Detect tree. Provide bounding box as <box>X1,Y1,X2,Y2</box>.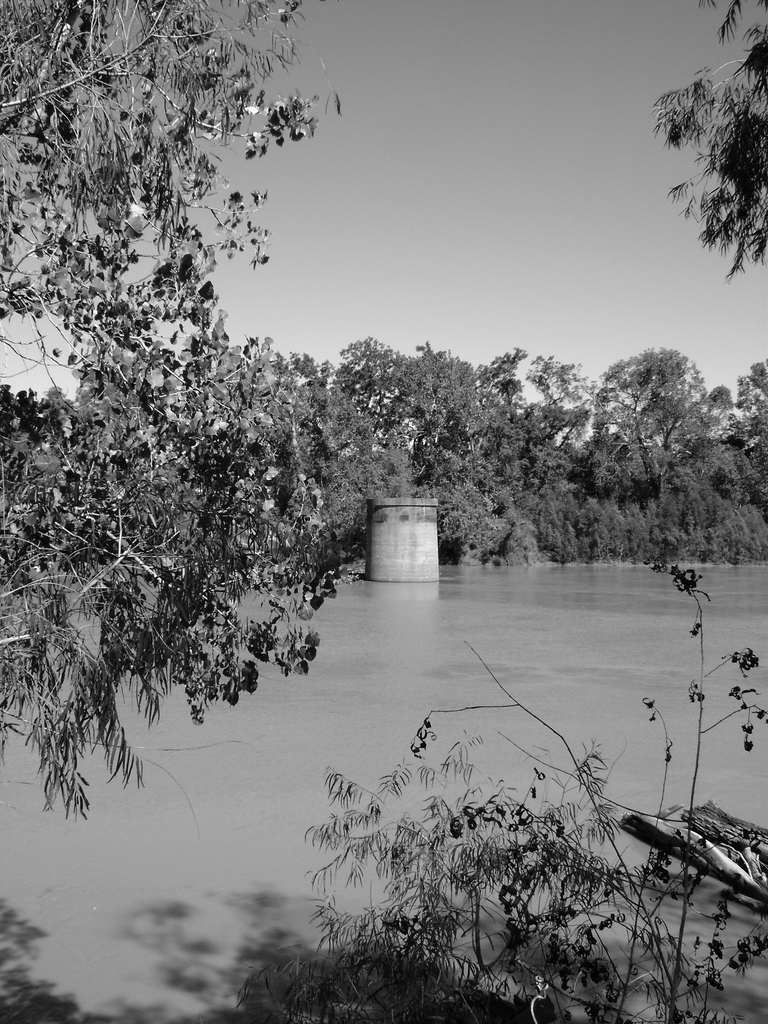
<box>0,15,385,908</box>.
